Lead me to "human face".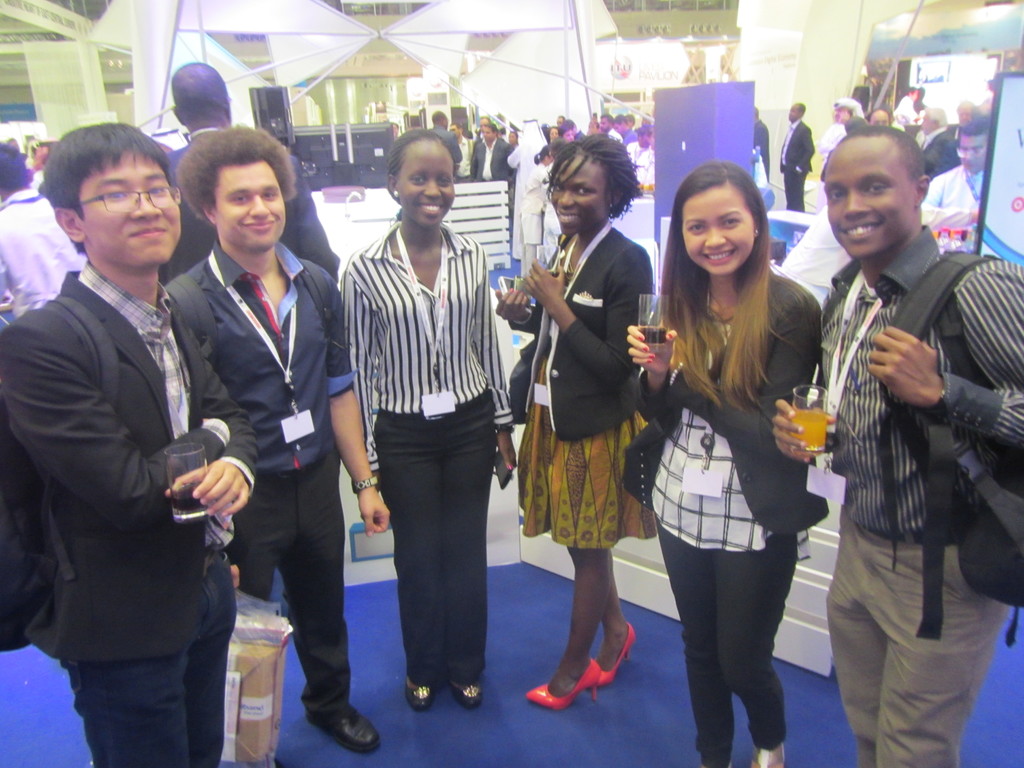
Lead to select_region(959, 129, 988, 175).
